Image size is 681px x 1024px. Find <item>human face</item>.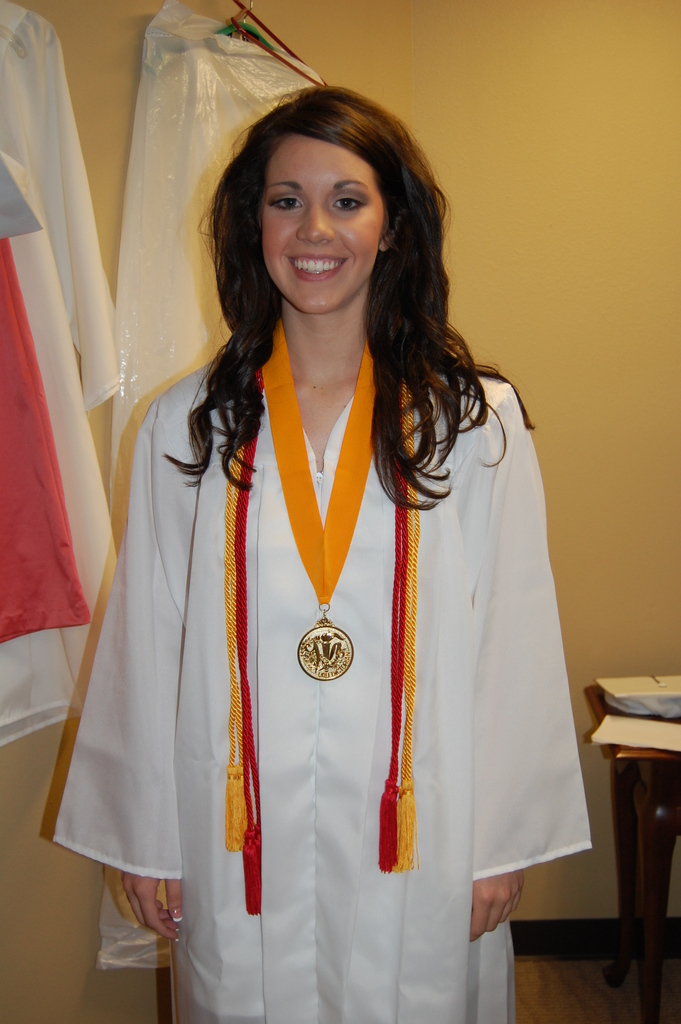
bbox(262, 135, 384, 317).
